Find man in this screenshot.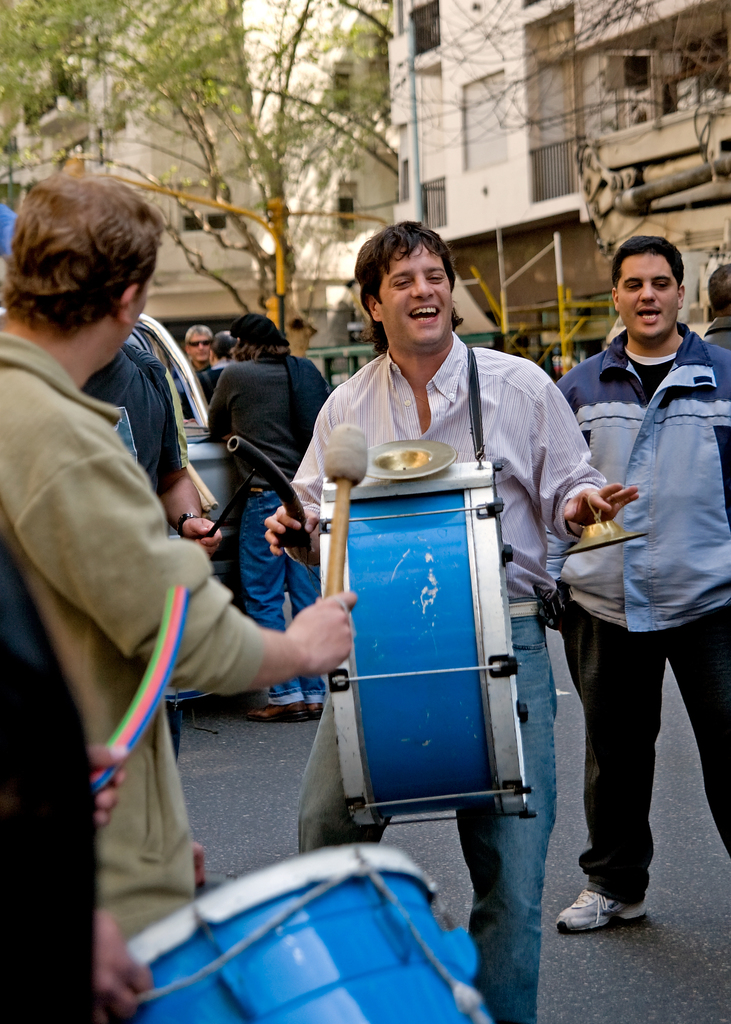
The bounding box for man is select_region(181, 328, 214, 373).
